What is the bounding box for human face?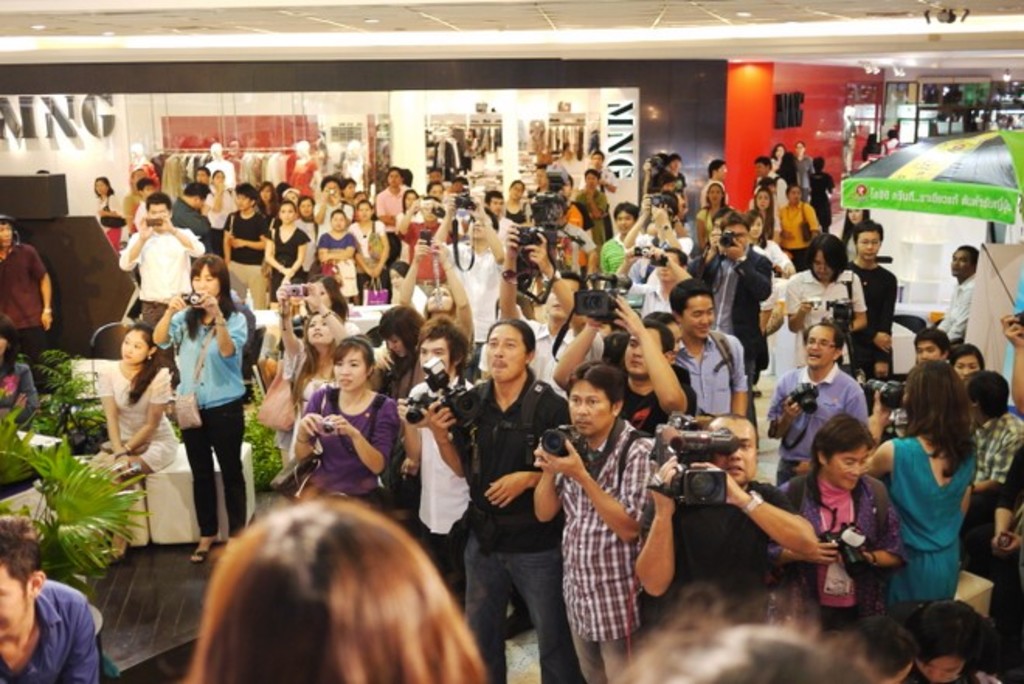
(147, 202, 166, 226).
